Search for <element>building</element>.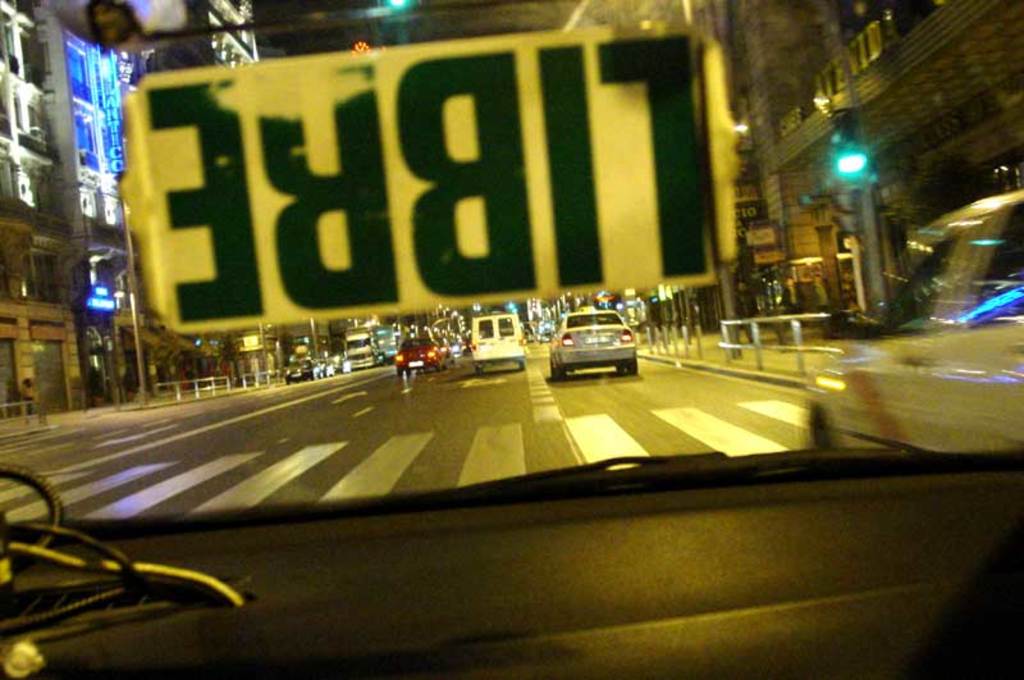
Found at (728, 0, 1023, 309).
